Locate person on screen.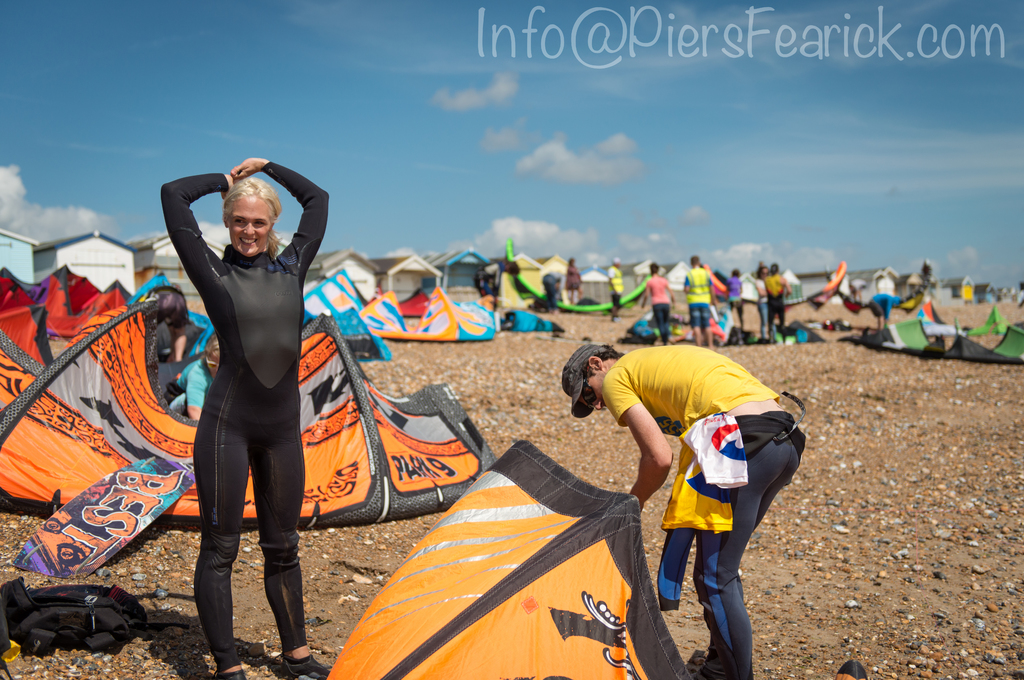
On screen at 563:352:797:679.
